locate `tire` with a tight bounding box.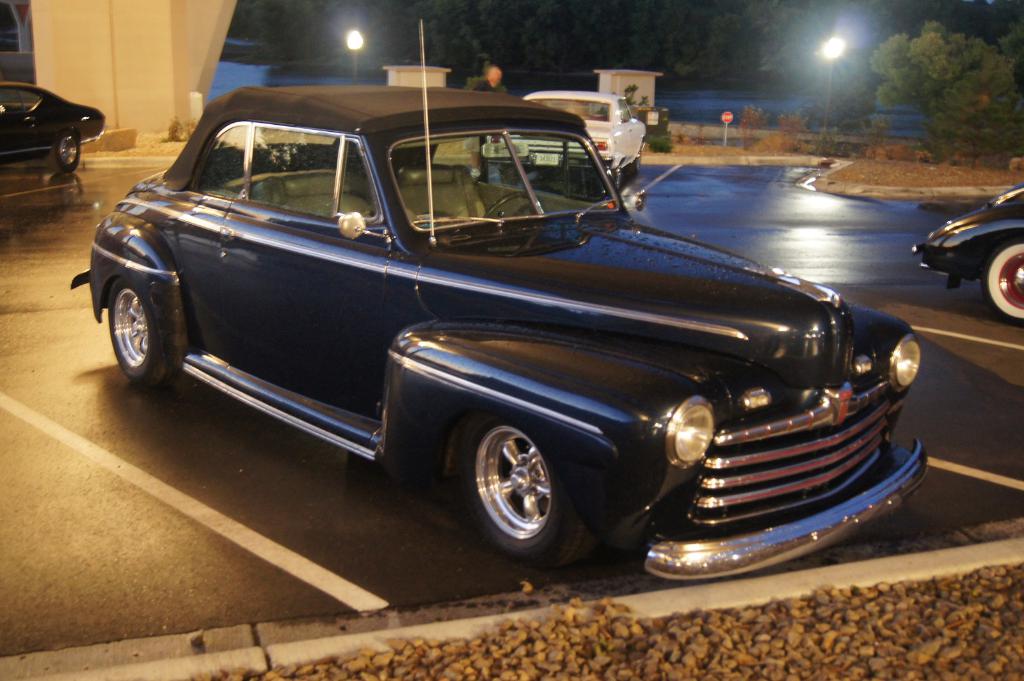
x1=613 y1=166 x2=623 y2=193.
